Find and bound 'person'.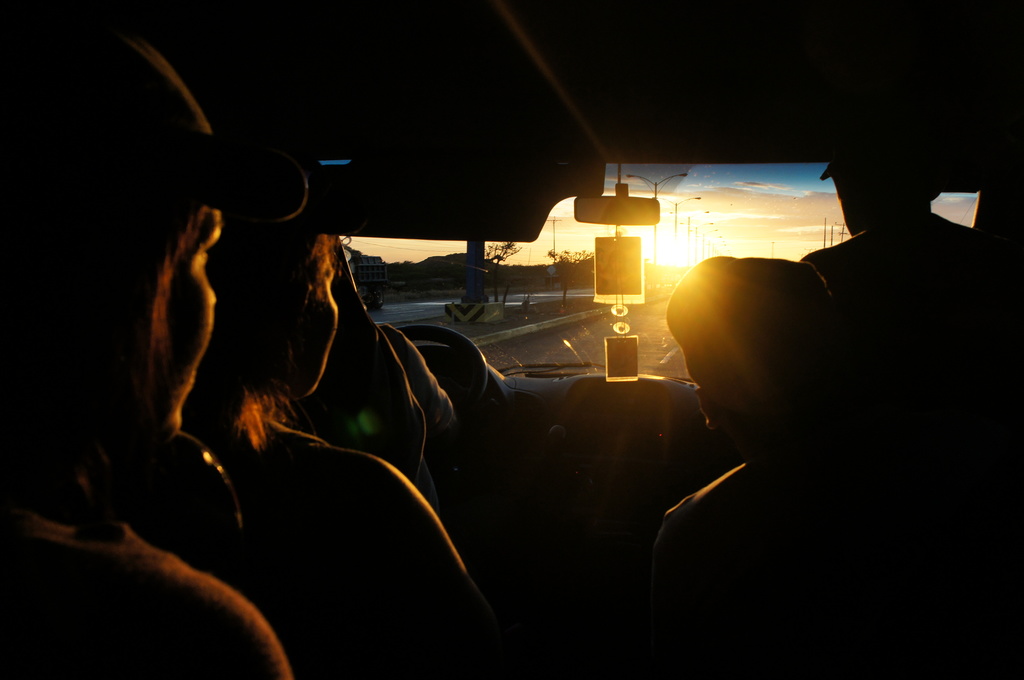
Bound: crop(200, 180, 529, 679).
